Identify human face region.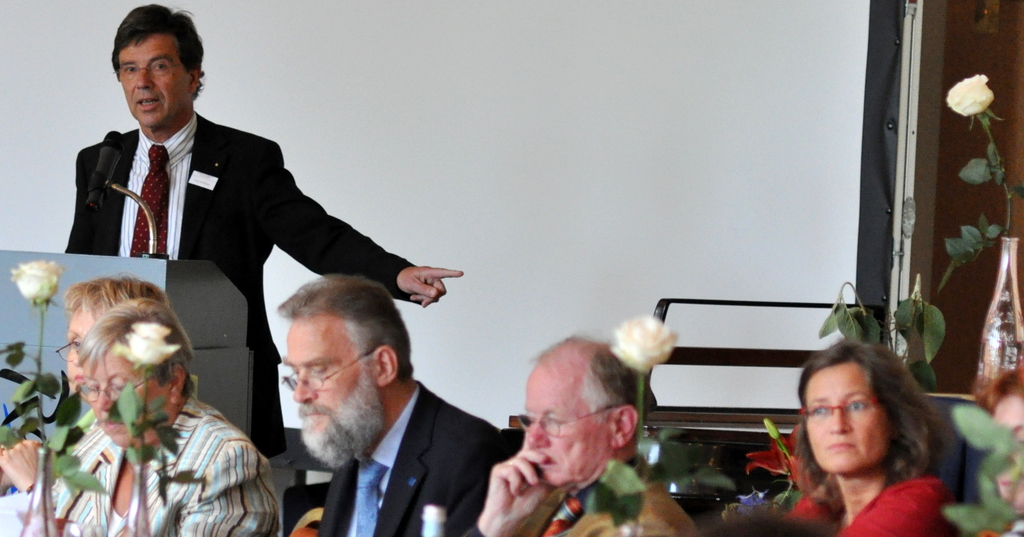
Region: box(59, 311, 95, 391).
